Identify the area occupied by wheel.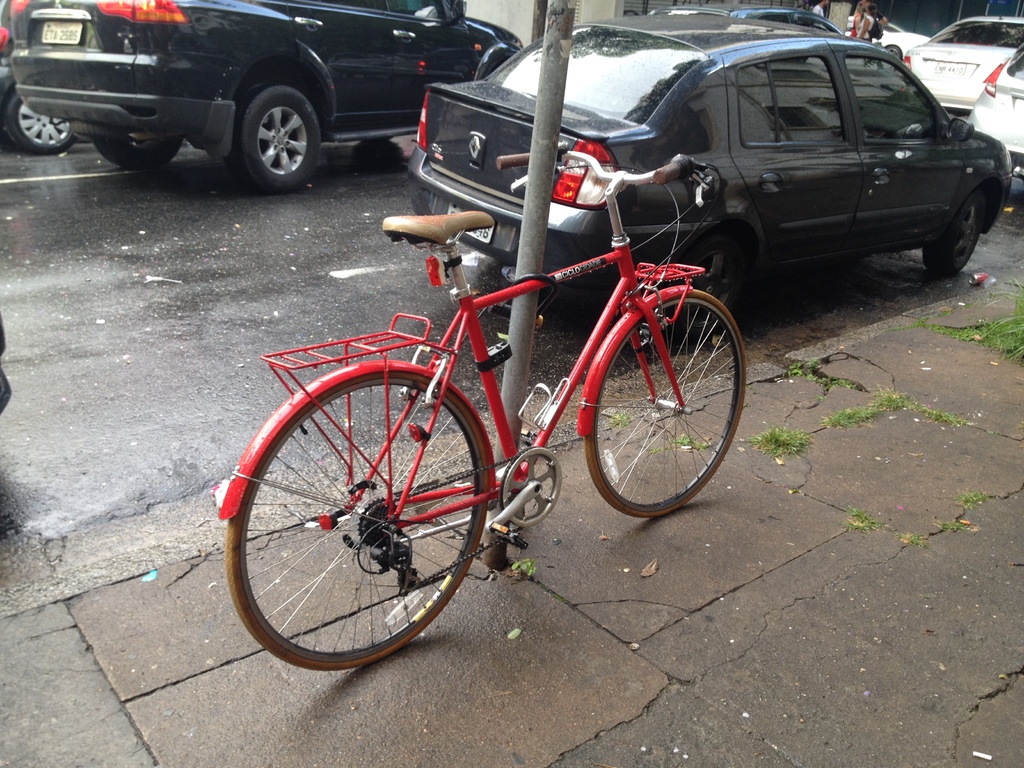
Area: x1=584 y1=288 x2=749 y2=516.
